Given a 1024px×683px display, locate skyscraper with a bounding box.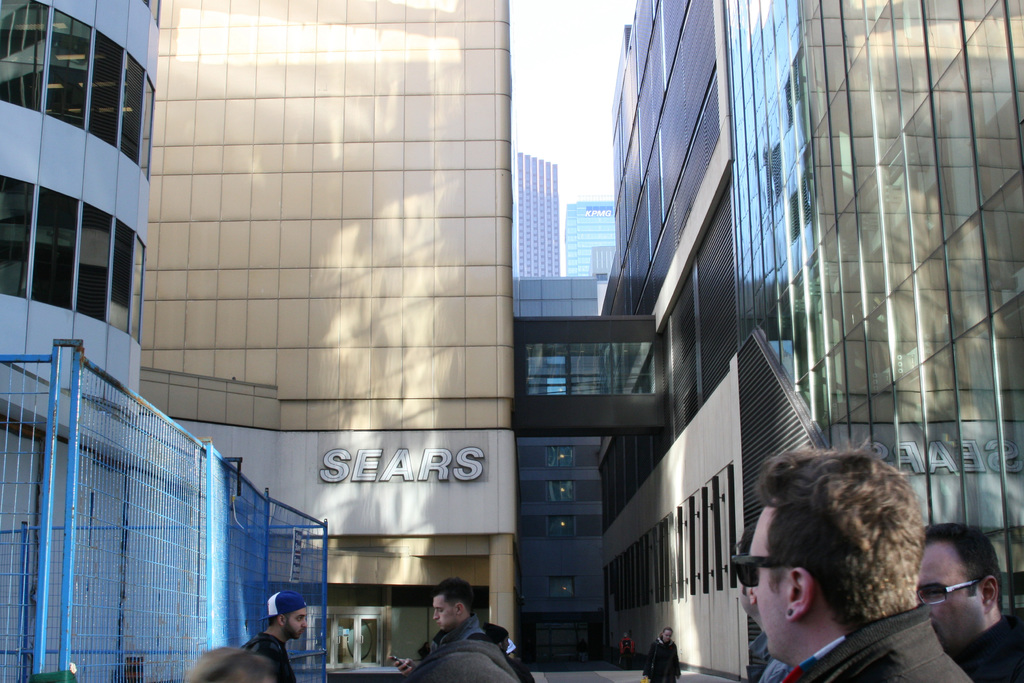
Located: [131, 0, 529, 658].
